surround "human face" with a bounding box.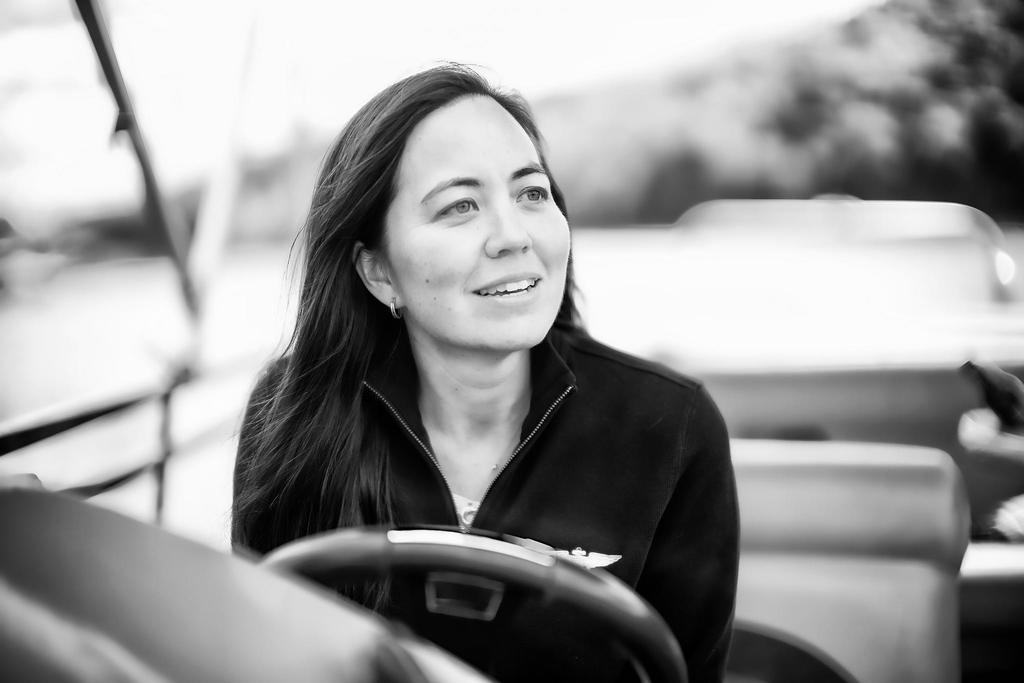
(x1=375, y1=94, x2=572, y2=352).
